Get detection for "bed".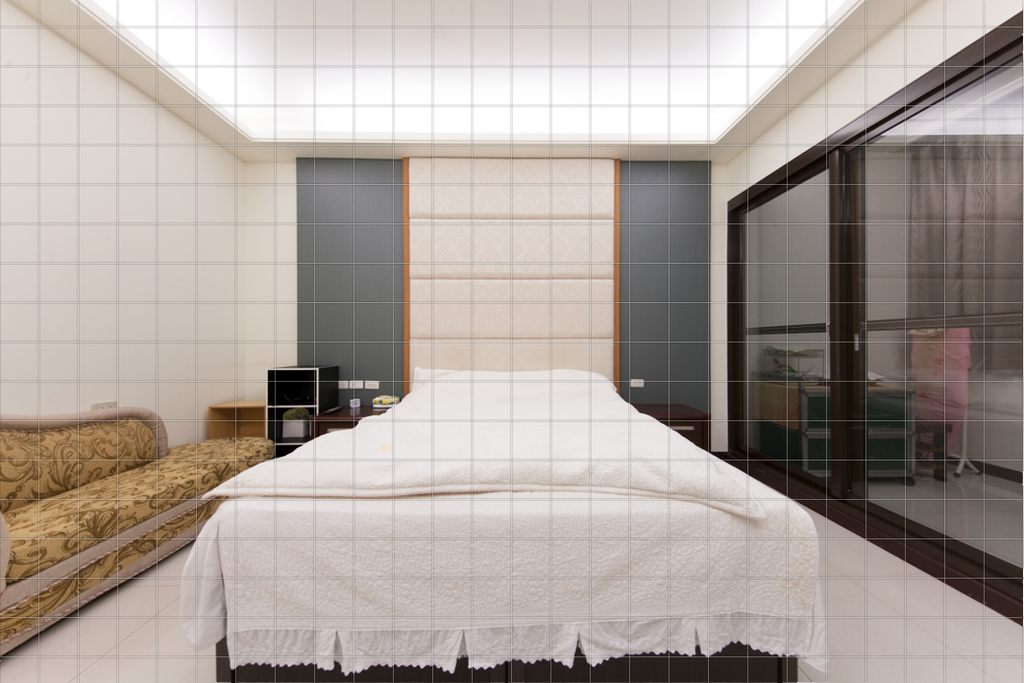
Detection: <region>180, 366, 824, 682</region>.
